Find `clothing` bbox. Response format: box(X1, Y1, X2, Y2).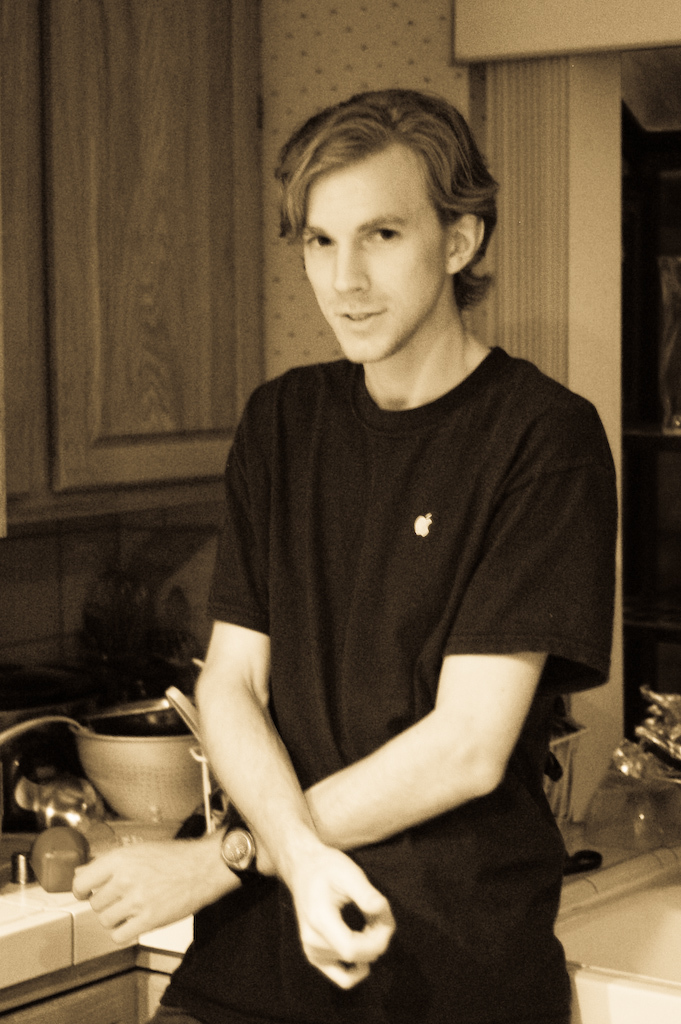
box(144, 338, 609, 1023).
